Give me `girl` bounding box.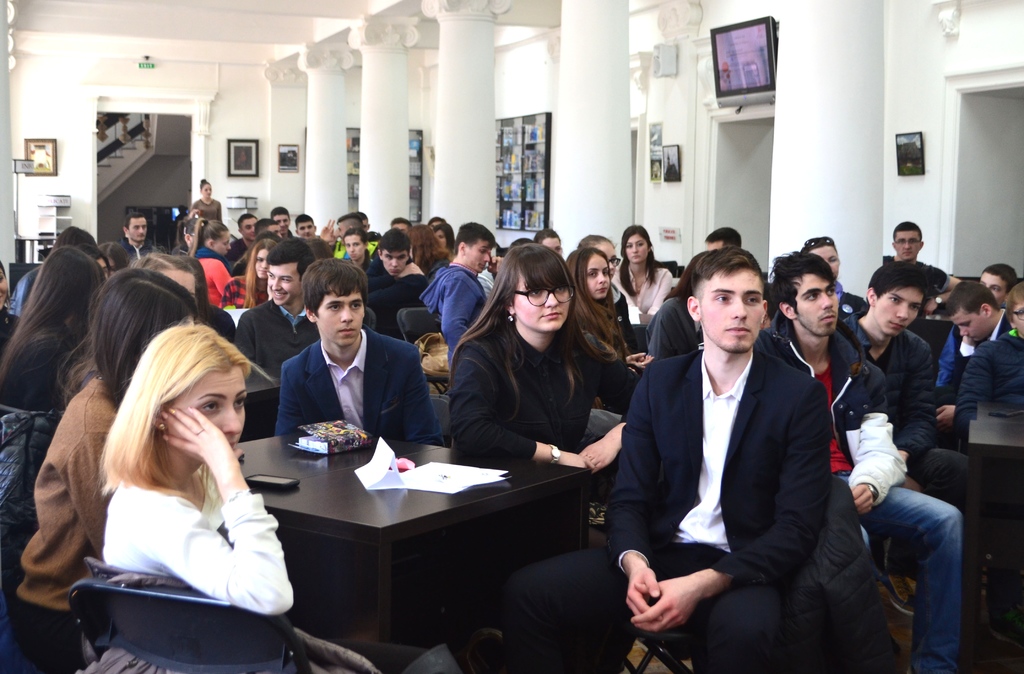
{"x1": 191, "y1": 181, "x2": 221, "y2": 221}.
